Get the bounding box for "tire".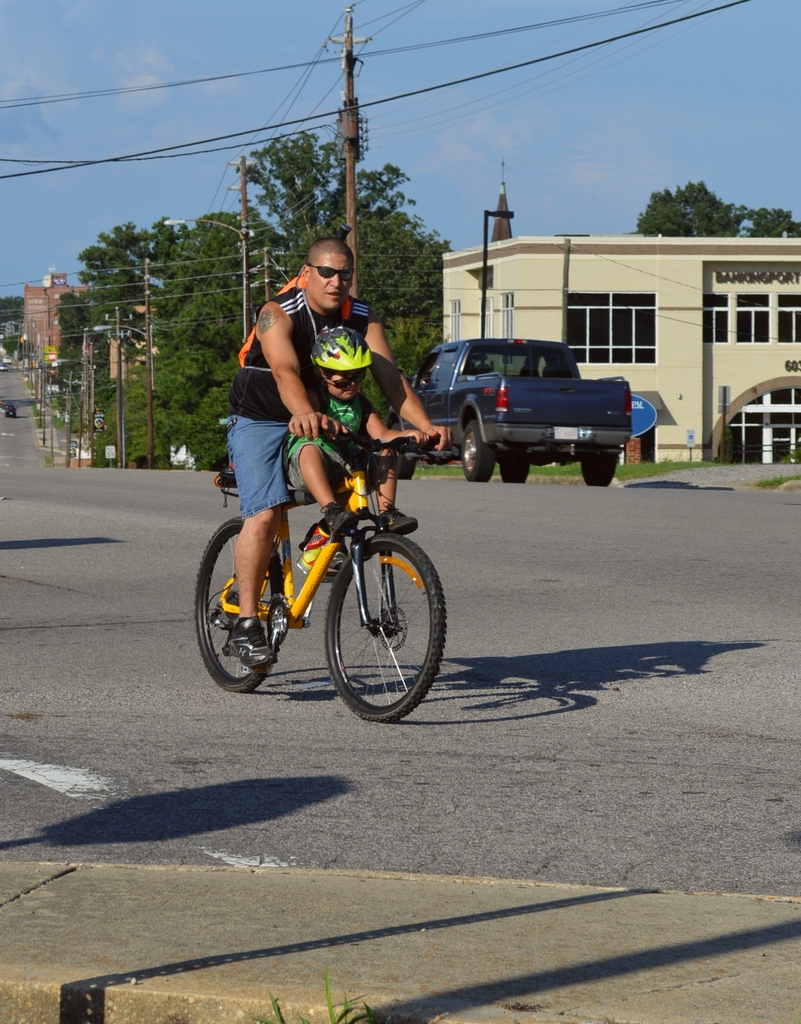
[321, 531, 447, 724].
